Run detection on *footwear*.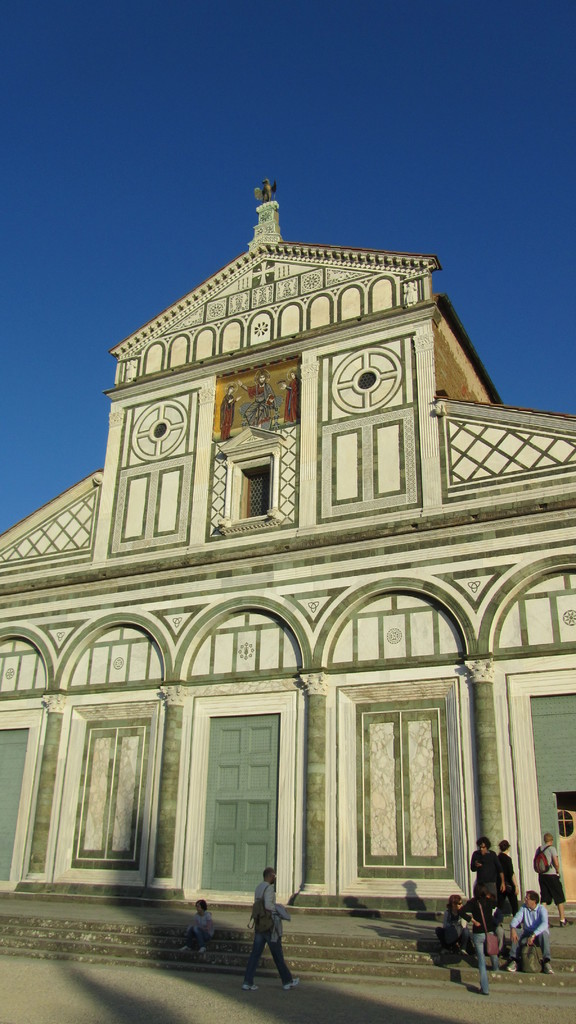
Result: (x1=508, y1=960, x2=520, y2=977).
